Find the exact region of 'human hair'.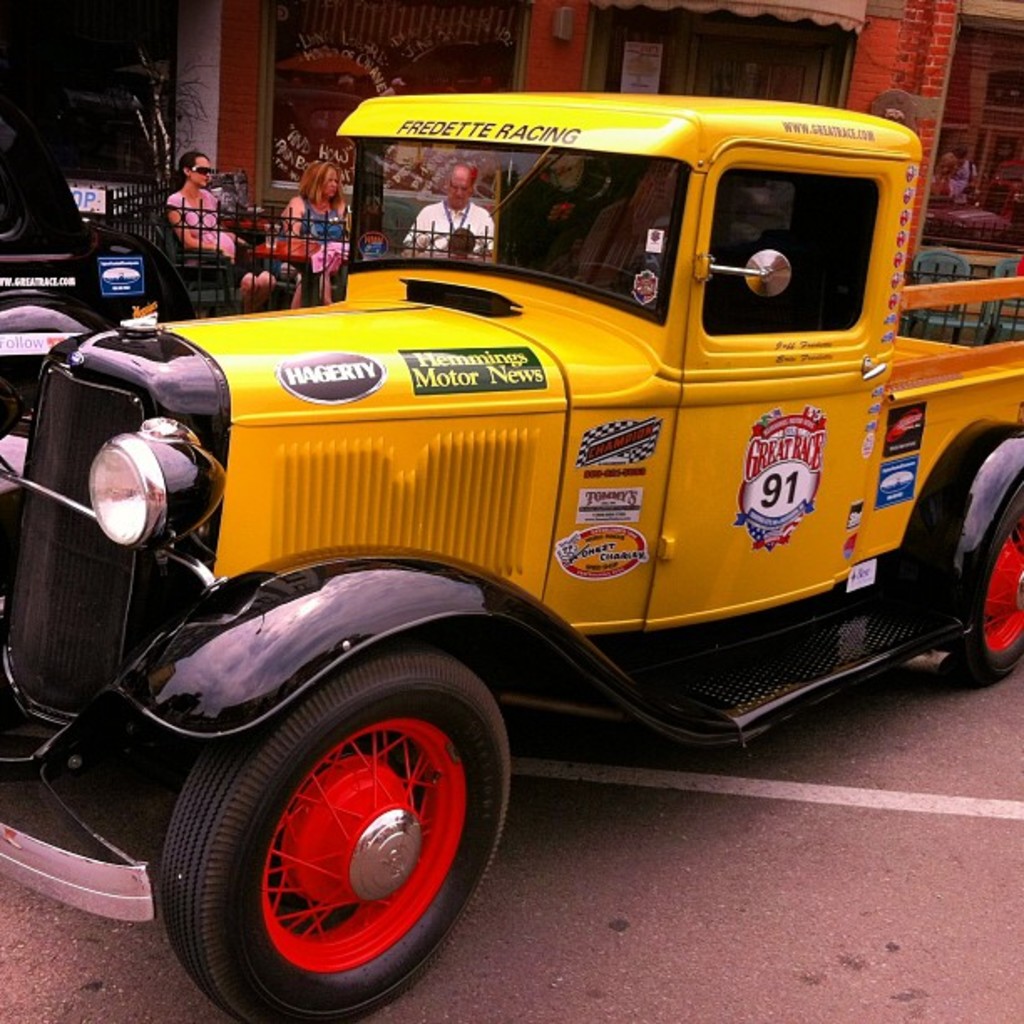
Exact region: BBox(164, 144, 211, 191).
